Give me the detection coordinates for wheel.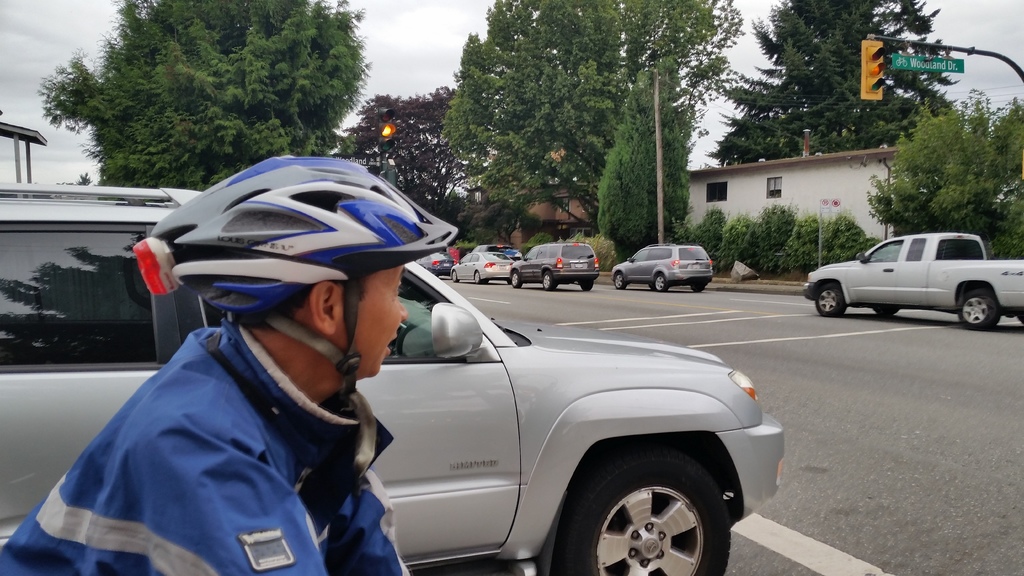
874:303:897:317.
